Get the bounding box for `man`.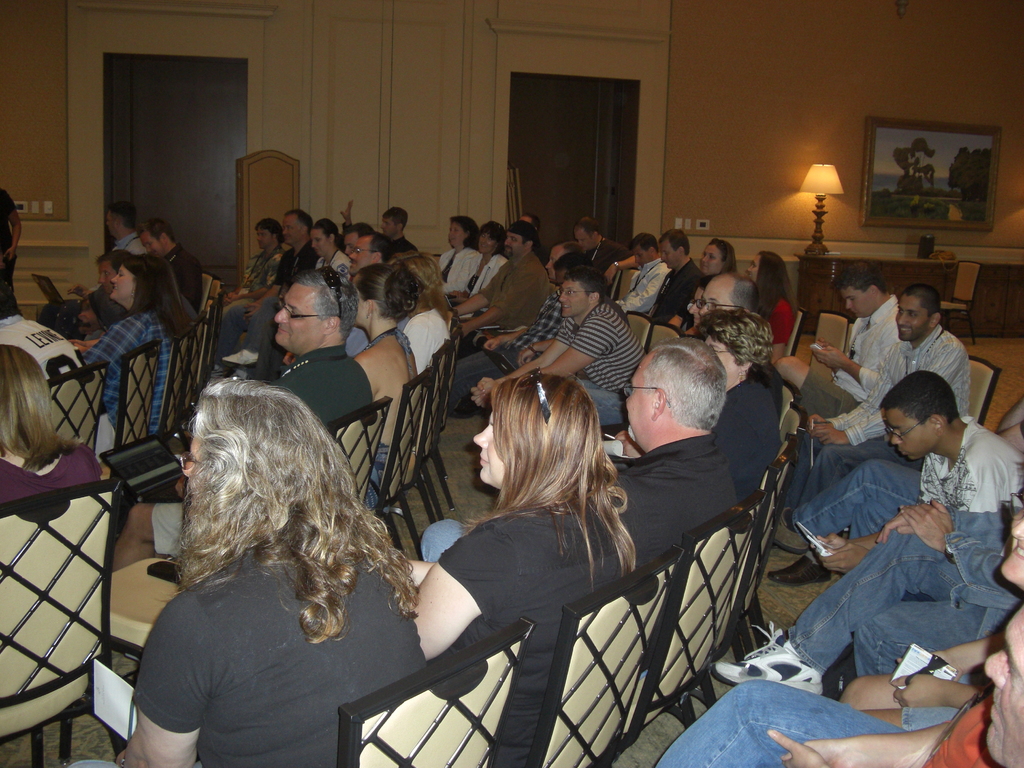
select_region(212, 219, 283, 363).
